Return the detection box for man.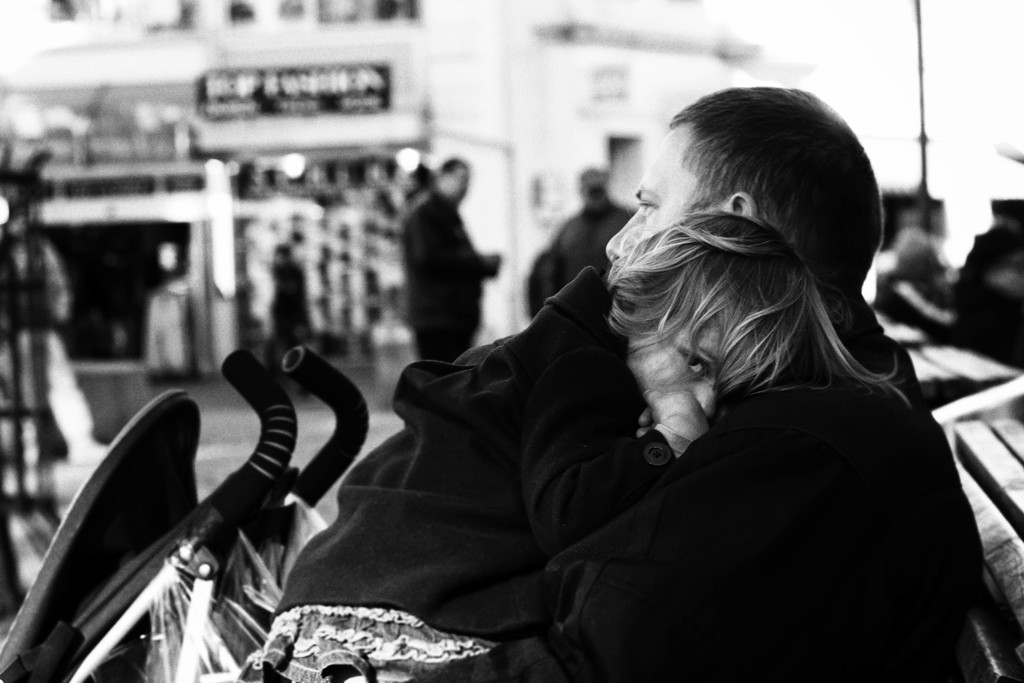
l=339, t=85, r=986, b=682.
